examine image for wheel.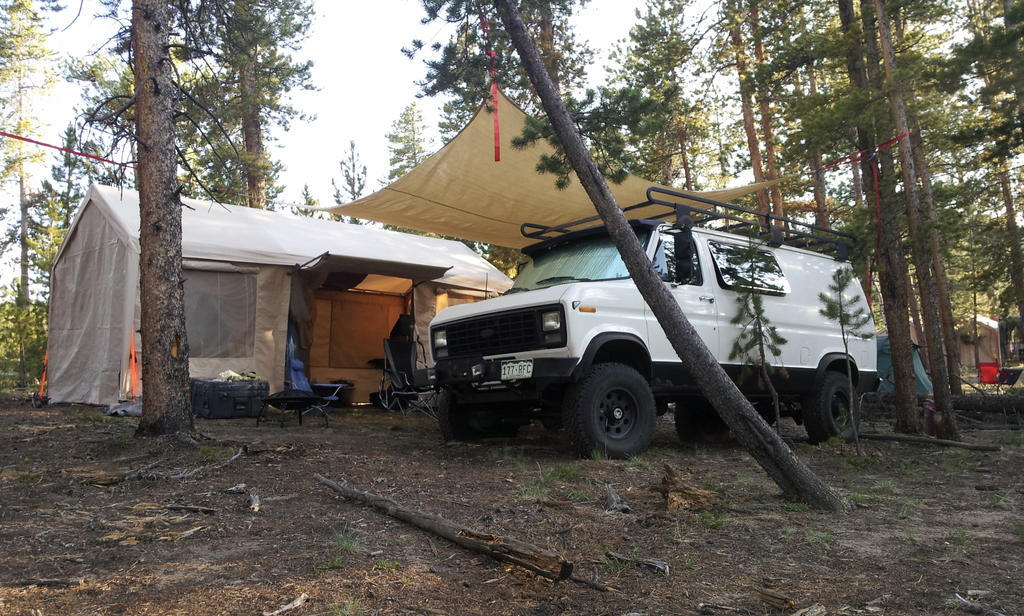
Examination result: left=564, top=362, right=659, bottom=462.
